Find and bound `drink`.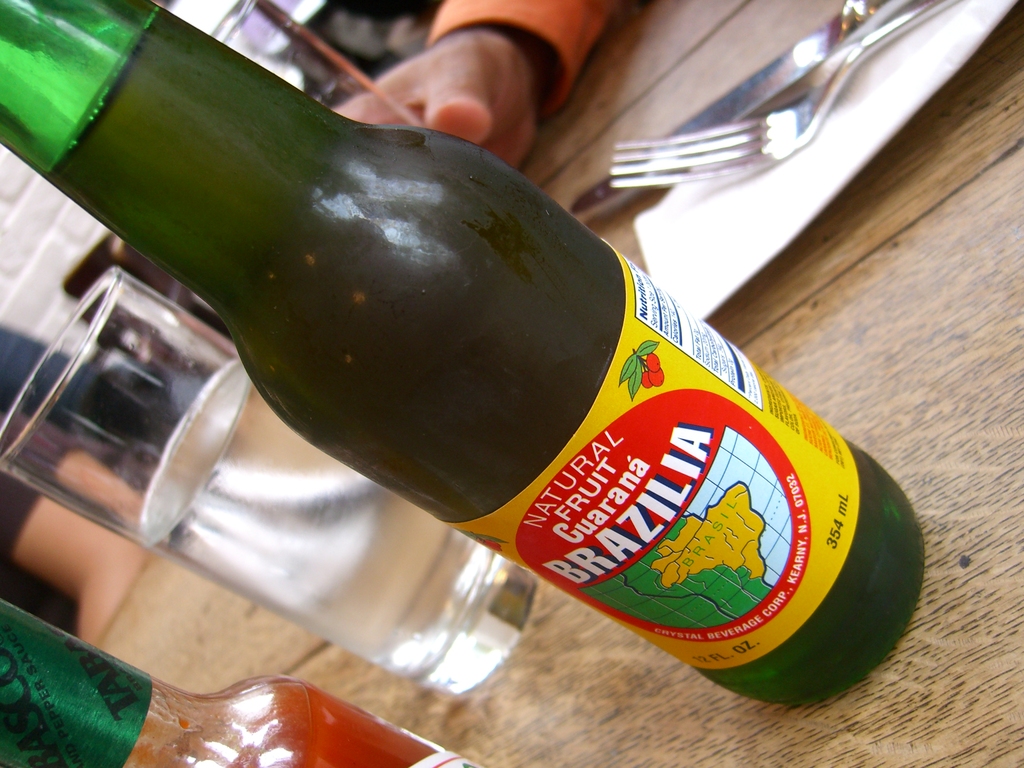
Bound: l=40, t=7, r=927, b=708.
